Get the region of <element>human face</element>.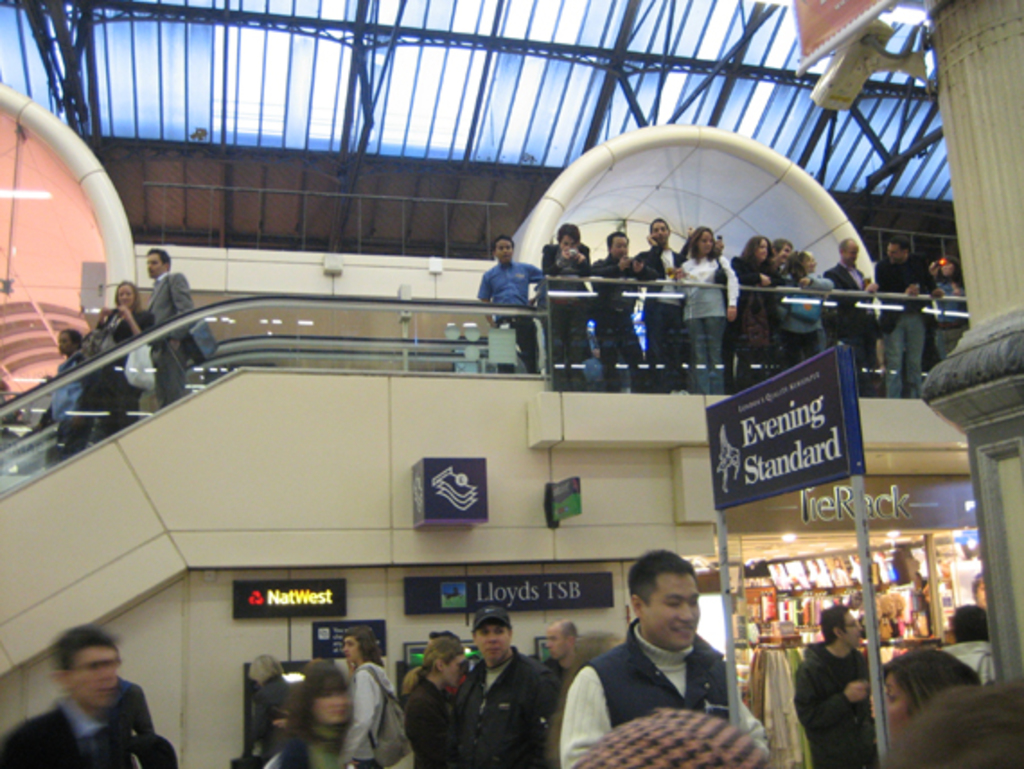
BBox(147, 252, 165, 277).
